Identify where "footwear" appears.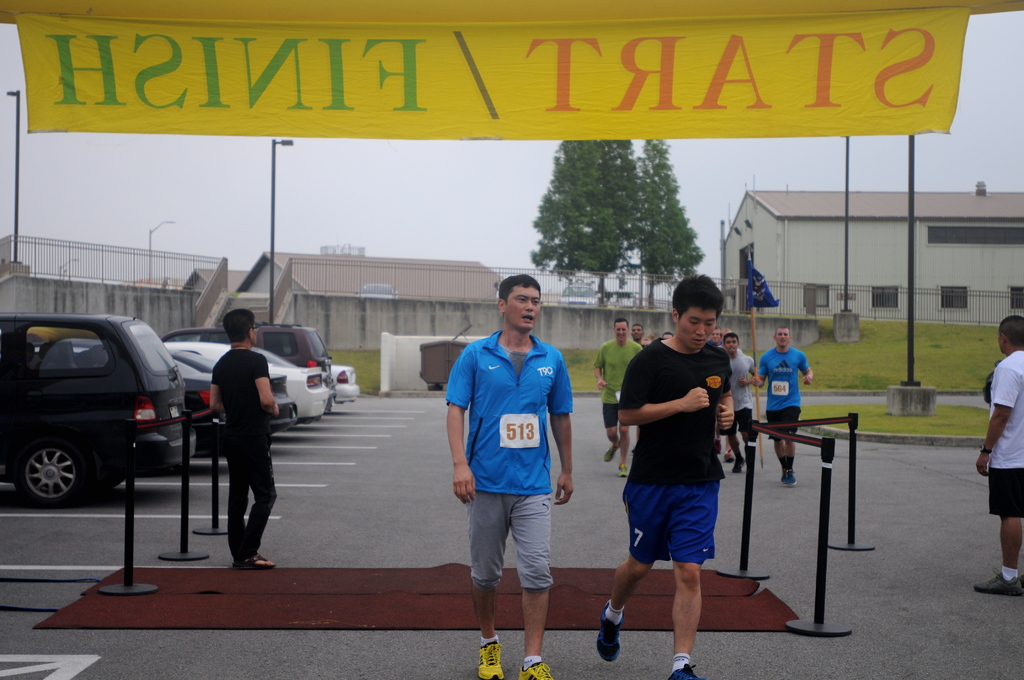
Appears at (x1=607, y1=448, x2=618, y2=464).
